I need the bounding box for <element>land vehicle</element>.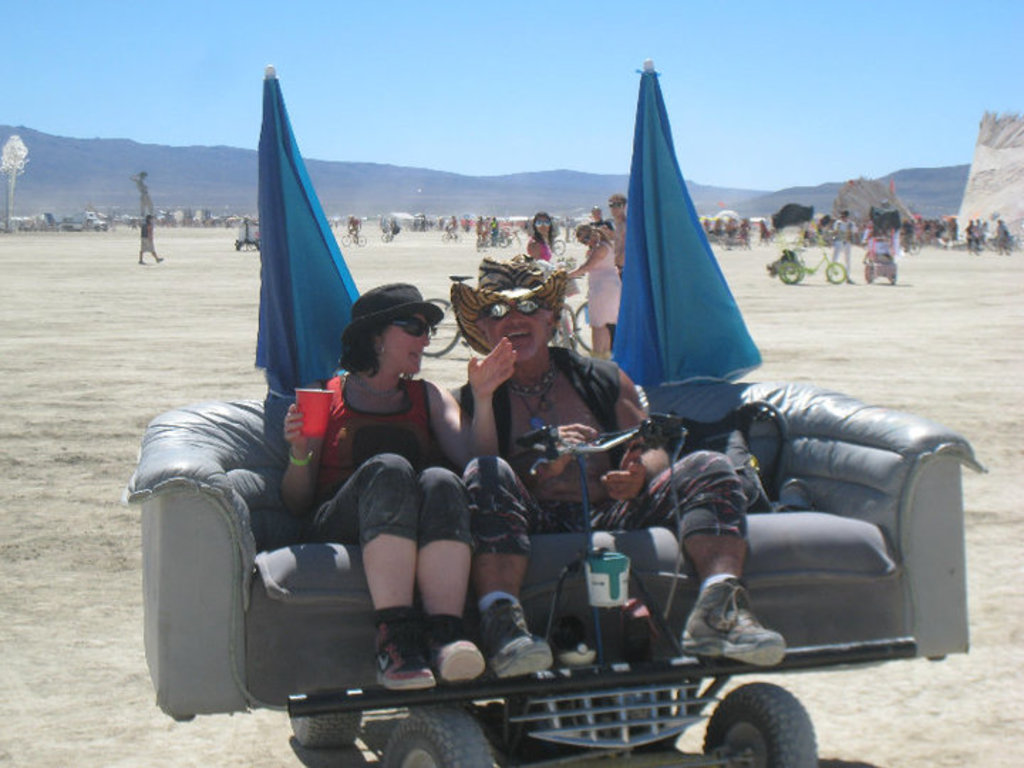
Here it is: 859 246 899 286.
